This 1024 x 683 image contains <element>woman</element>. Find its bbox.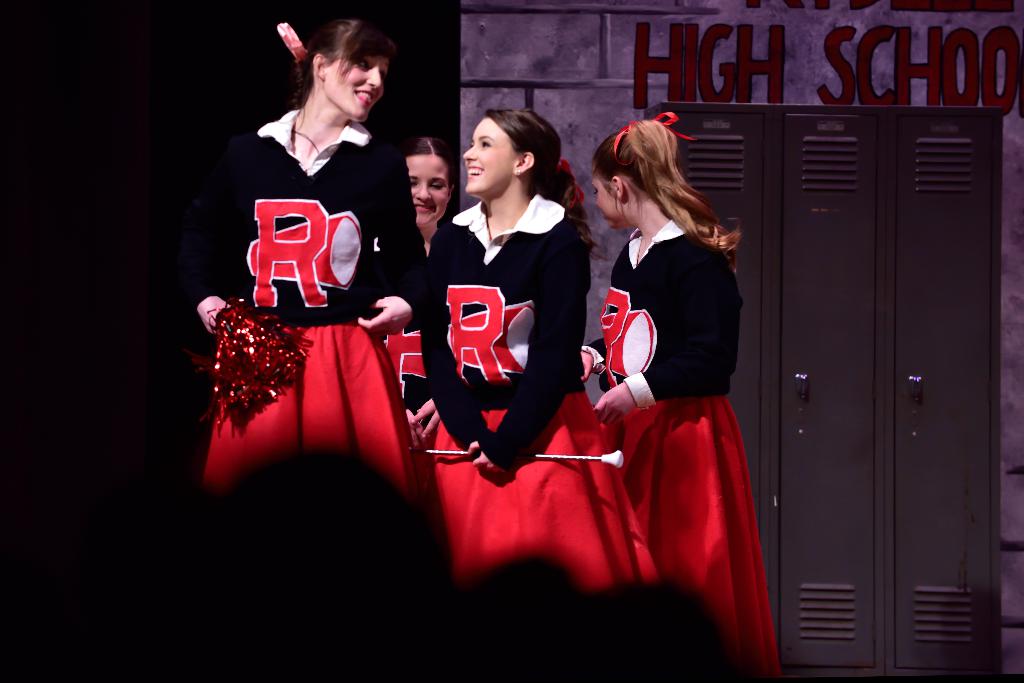
425, 106, 657, 593.
